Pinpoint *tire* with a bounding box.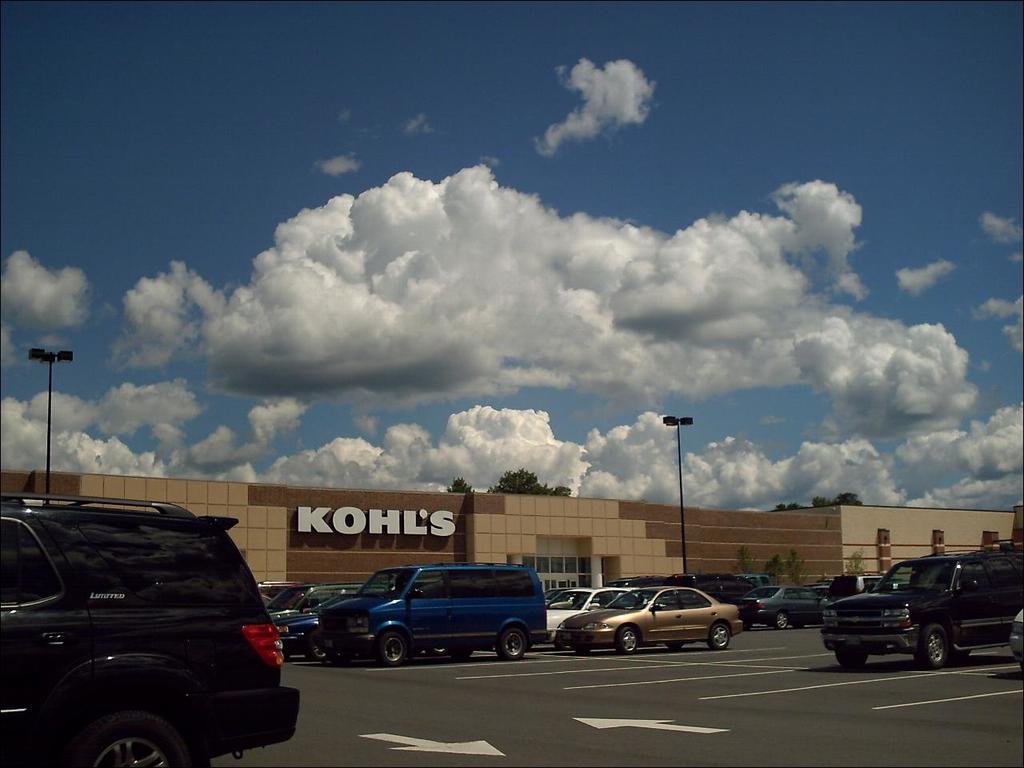
[926, 630, 954, 668].
